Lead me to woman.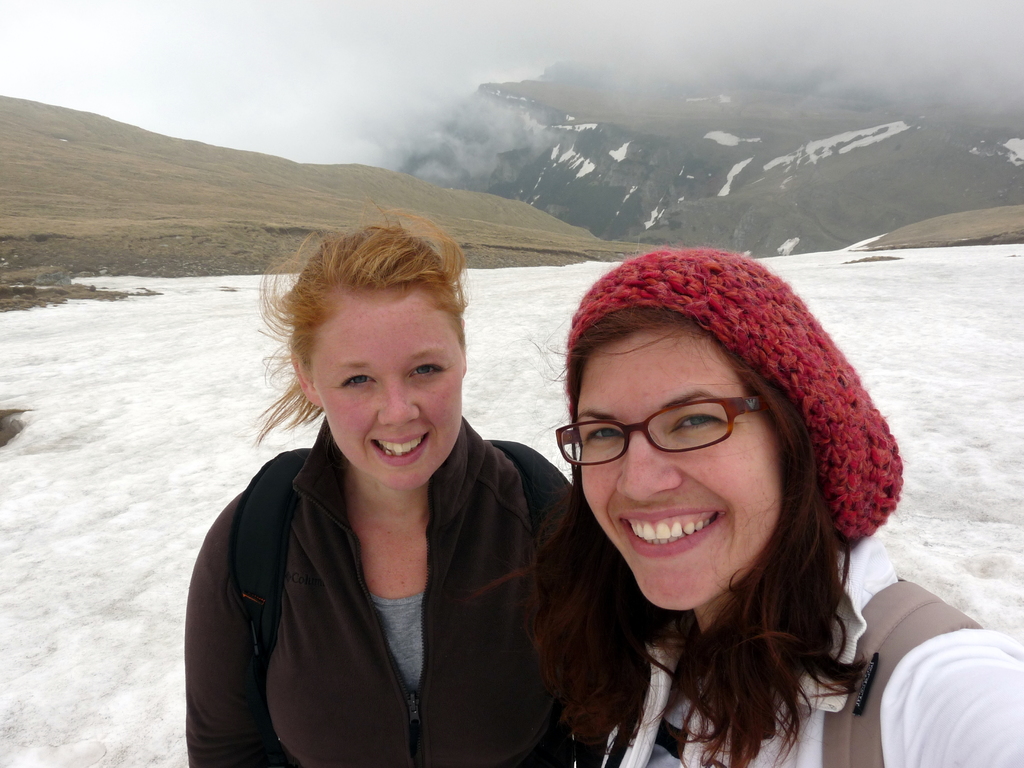
Lead to {"x1": 563, "y1": 257, "x2": 1023, "y2": 767}.
